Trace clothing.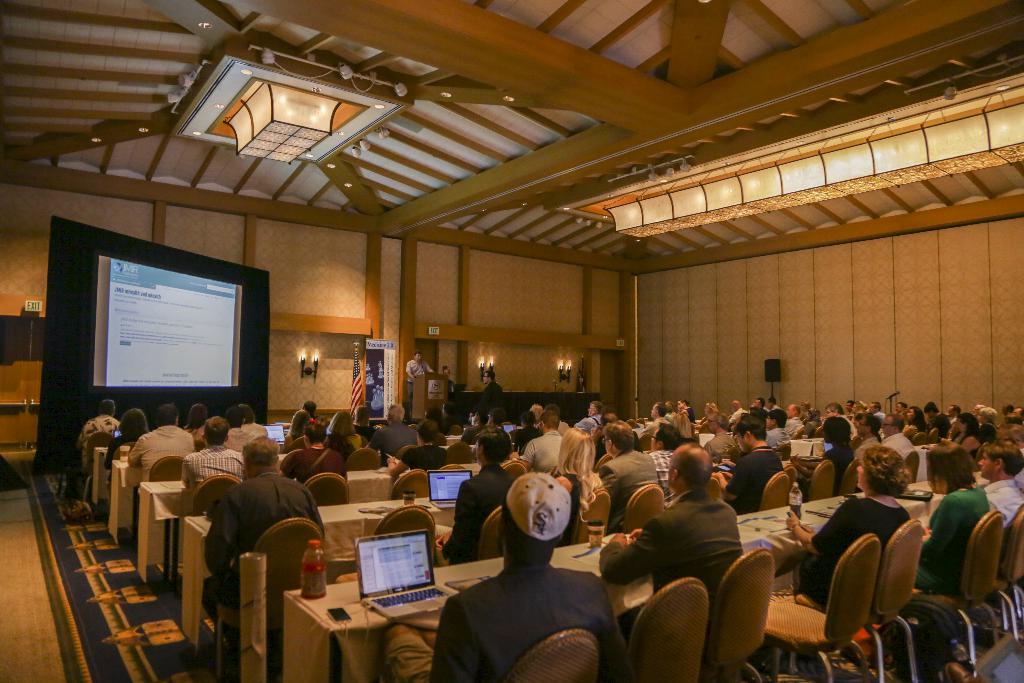
Traced to l=912, t=488, r=988, b=593.
